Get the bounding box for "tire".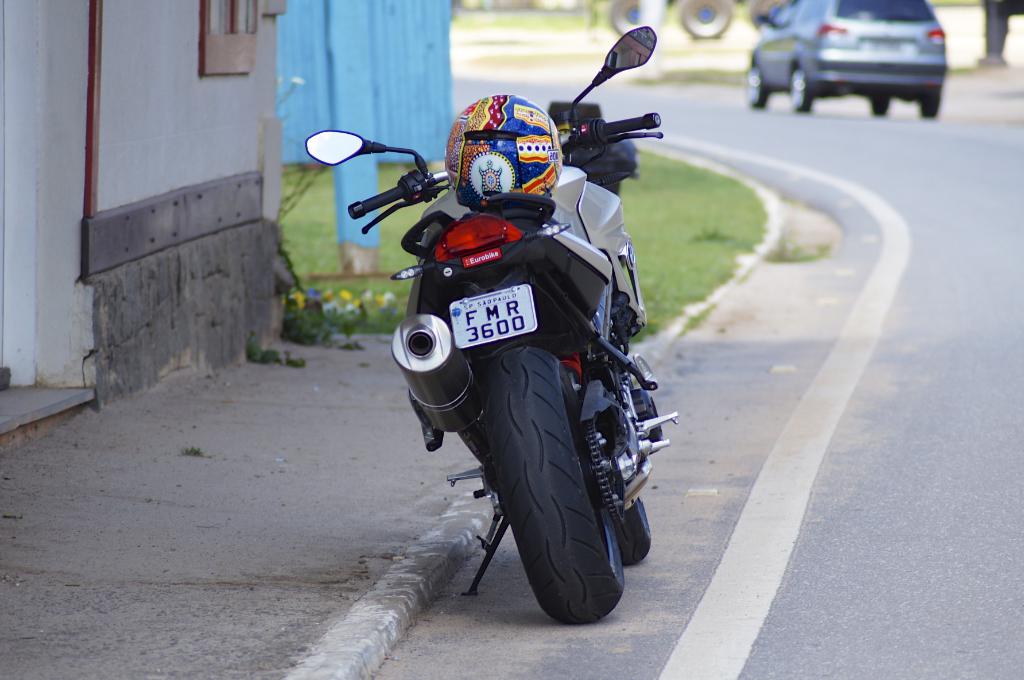
[x1=870, y1=92, x2=893, y2=113].
